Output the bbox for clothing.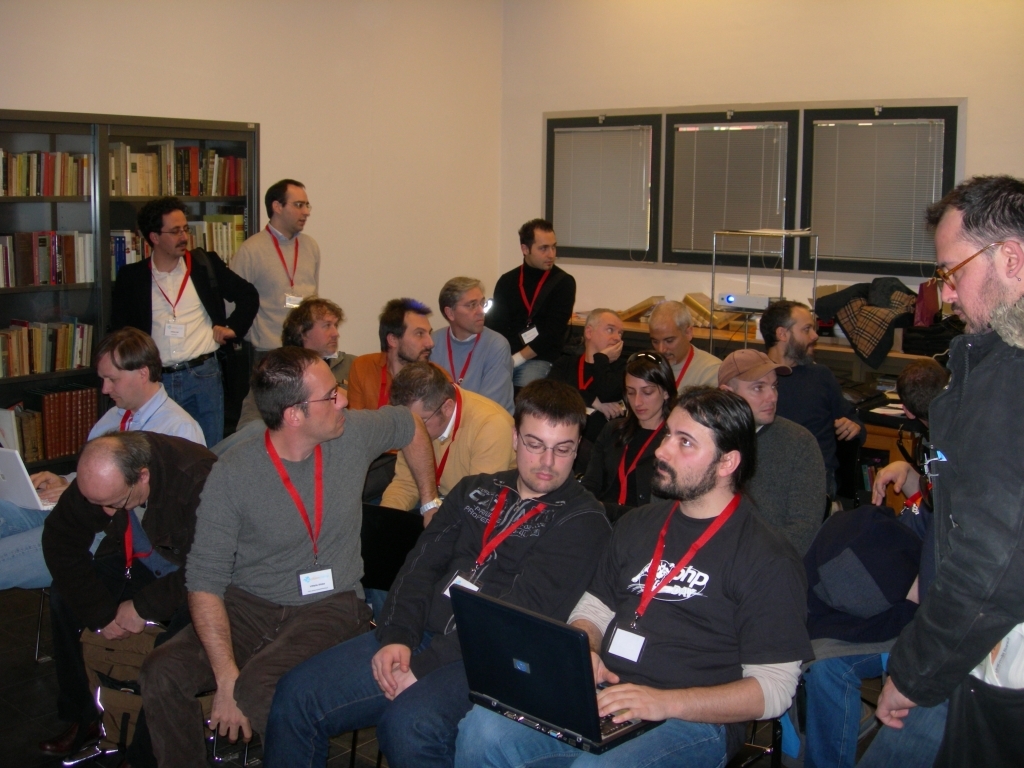
BBox(801, 469, 953, 765).
